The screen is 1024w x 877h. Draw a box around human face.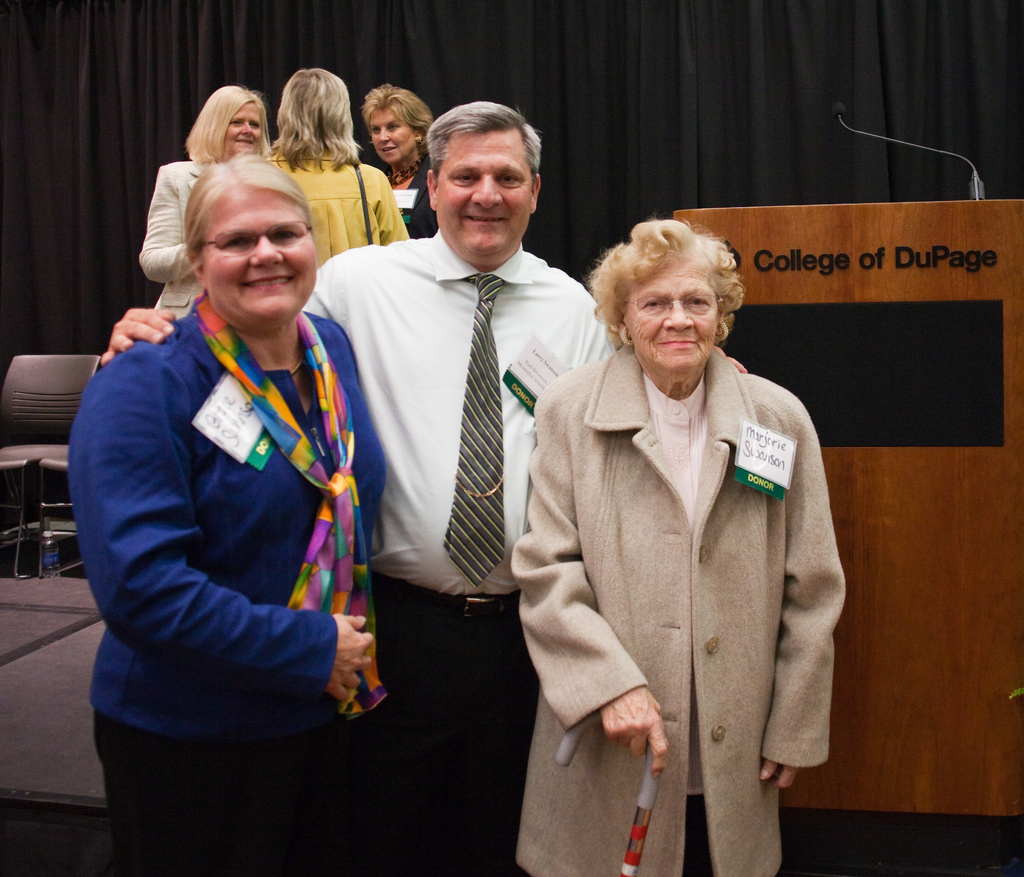
(x1=626, y1=257, x2=721, y2=370).
